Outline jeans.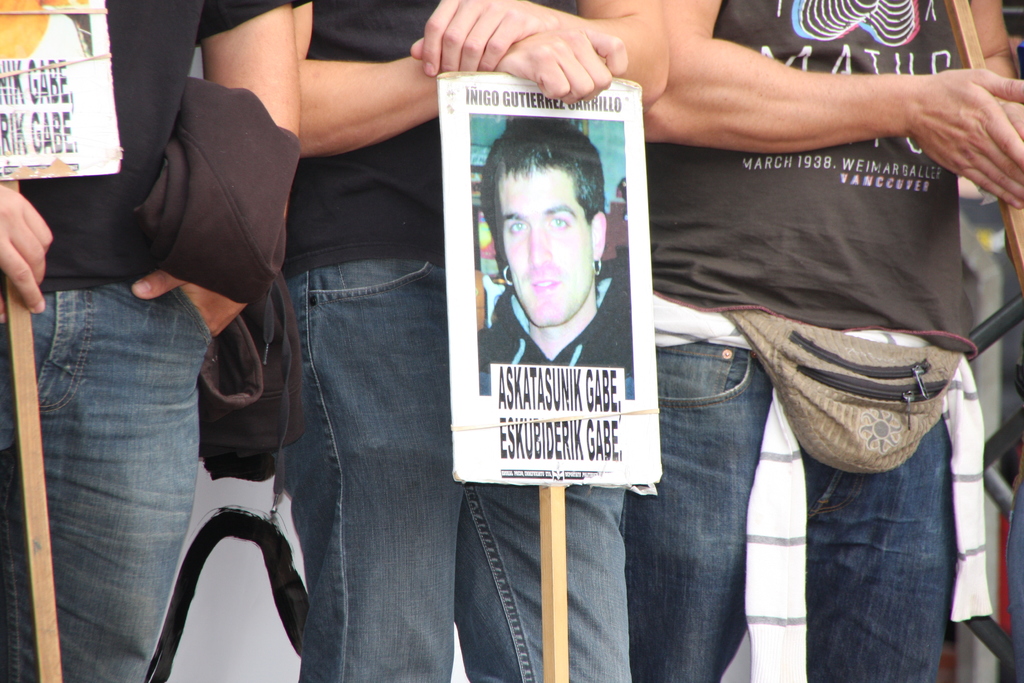
Outline: box=[269, 253, 635, 682].
